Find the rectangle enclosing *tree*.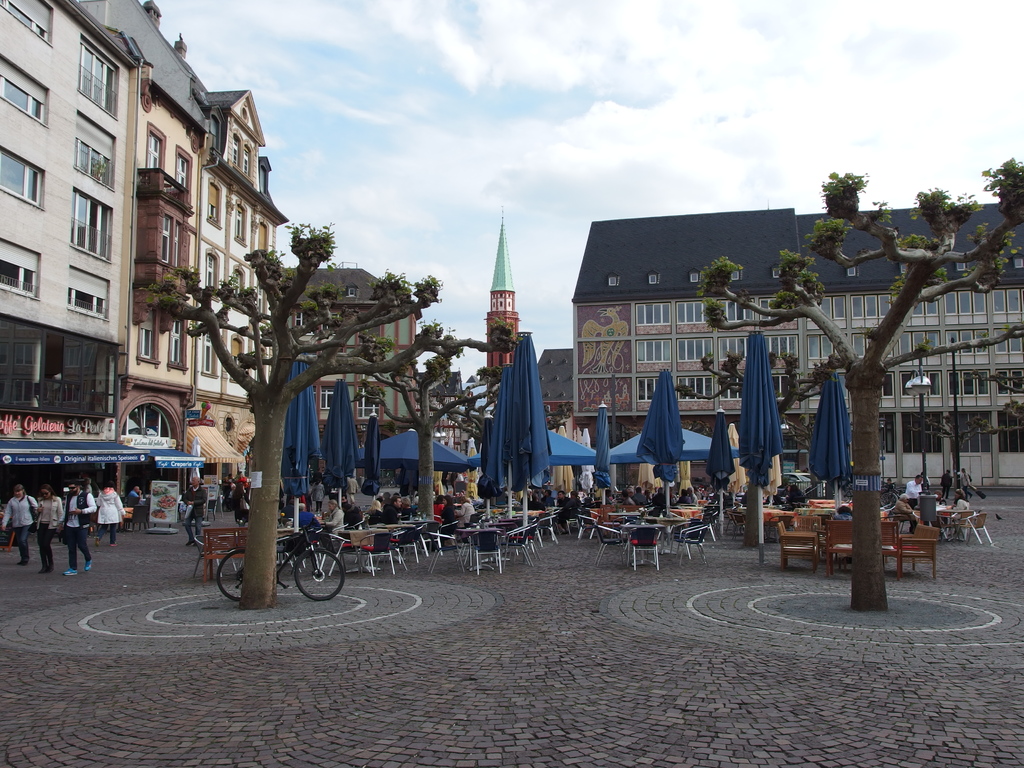
[917,408,1012,512].
